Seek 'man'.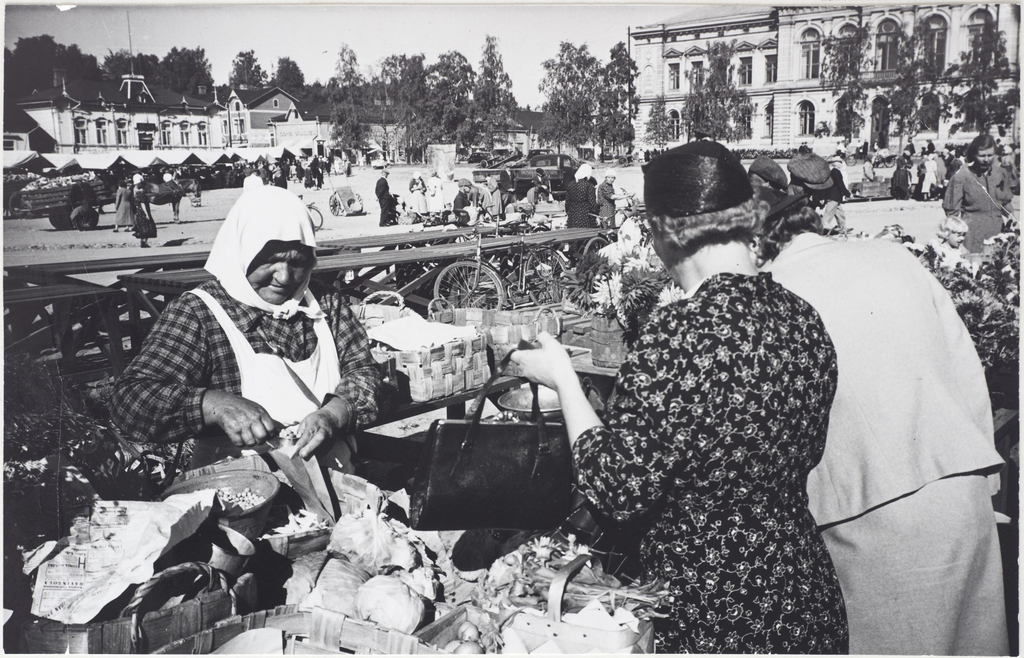
(x1=824, y1=156, x2=854, y2=236).
